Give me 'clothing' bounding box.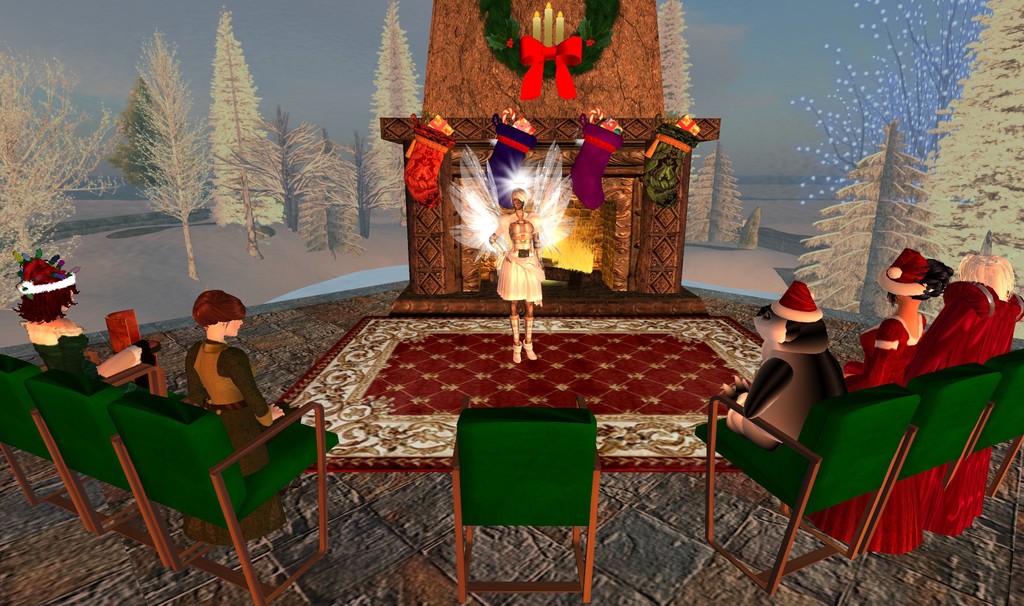
box=[21, 321, 108, 390].
